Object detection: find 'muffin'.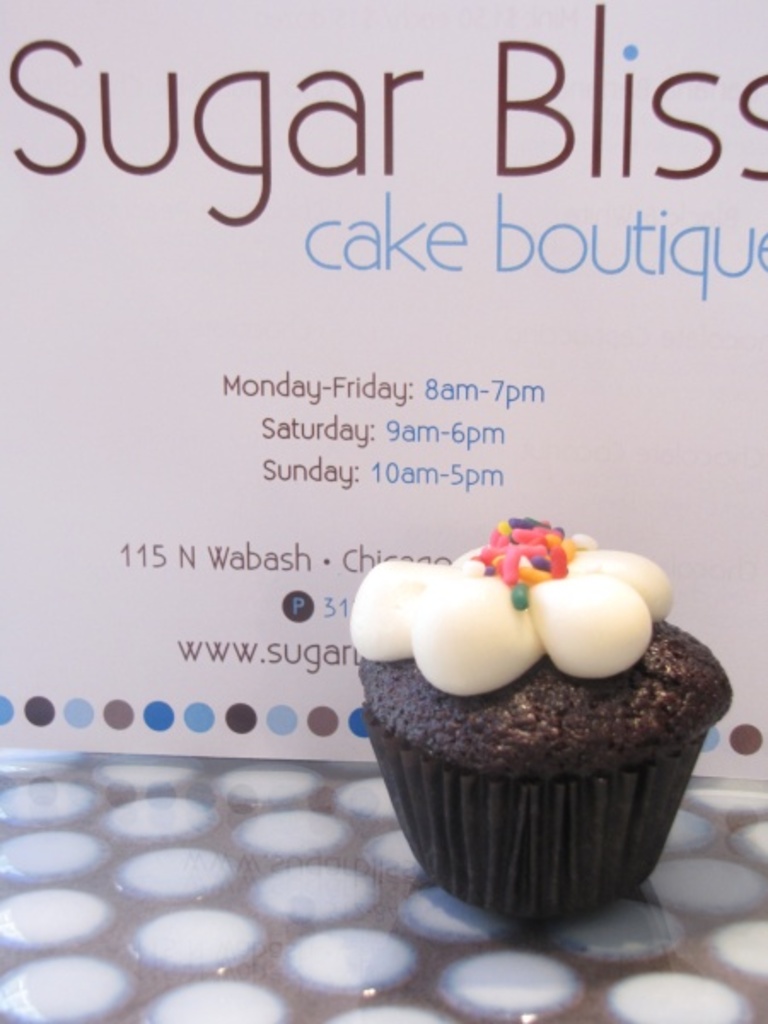
353/512/739/925.
